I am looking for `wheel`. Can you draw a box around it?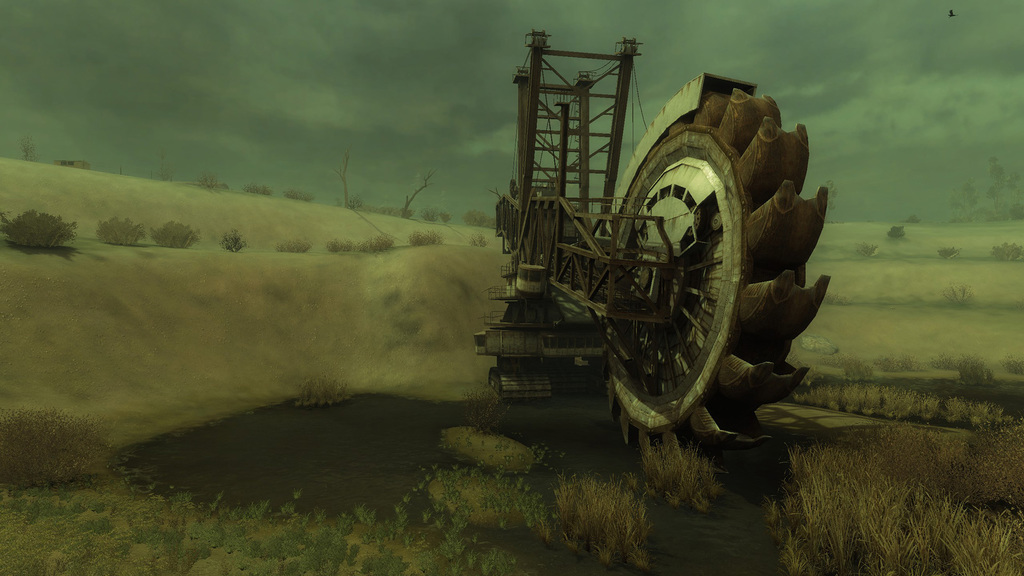
Sure, the bounding box is detection(609, 75, 834, 513).
